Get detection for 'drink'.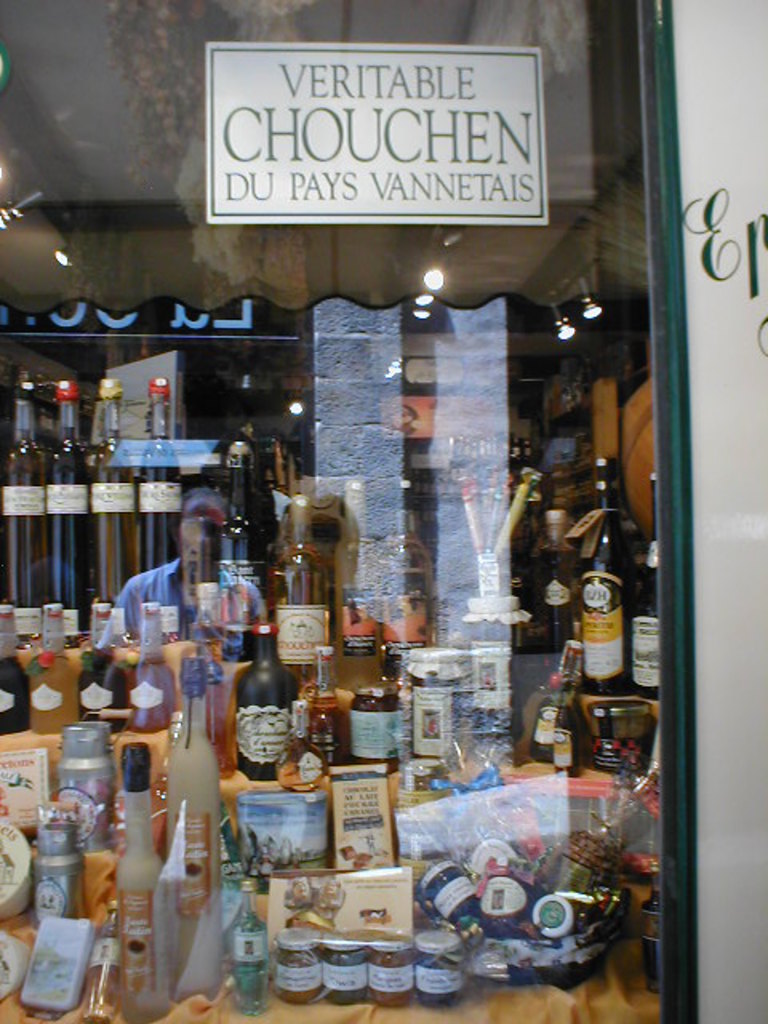
Detection: box(0, 438, 46, 606).
